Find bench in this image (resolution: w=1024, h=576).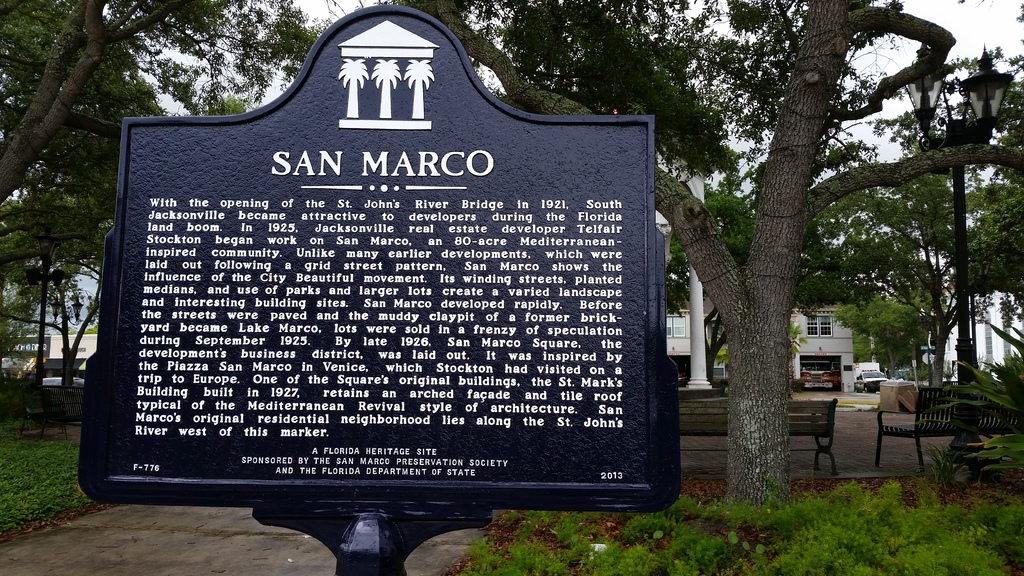
l=784, t=399, r=840, b=477.
